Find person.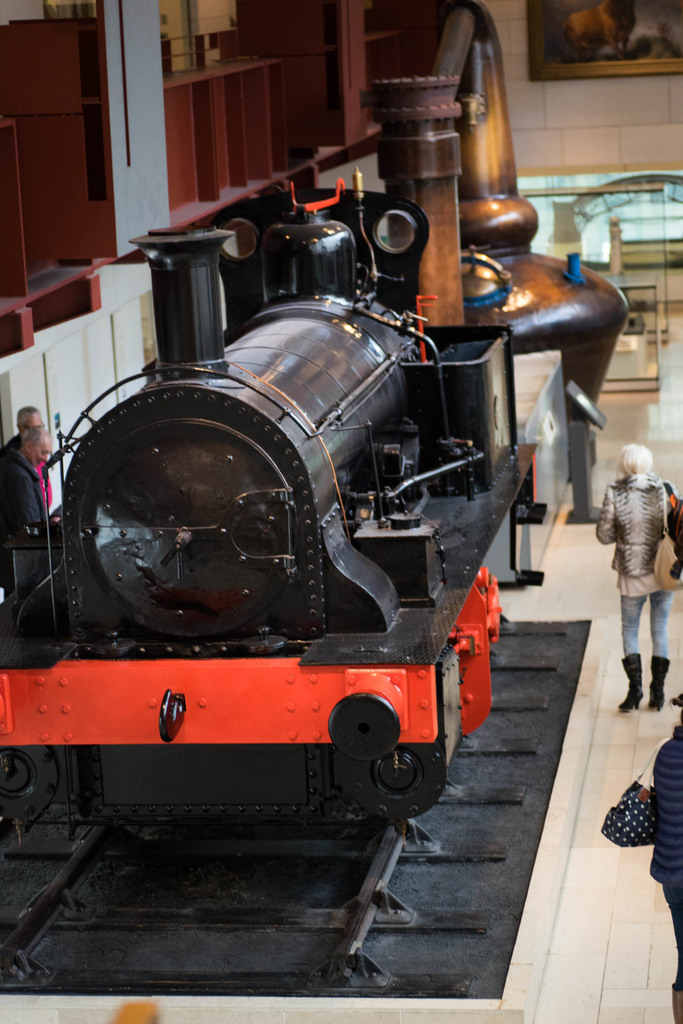
{"left": 597, "top": 444, "right": 680, "bottom": 713}.
